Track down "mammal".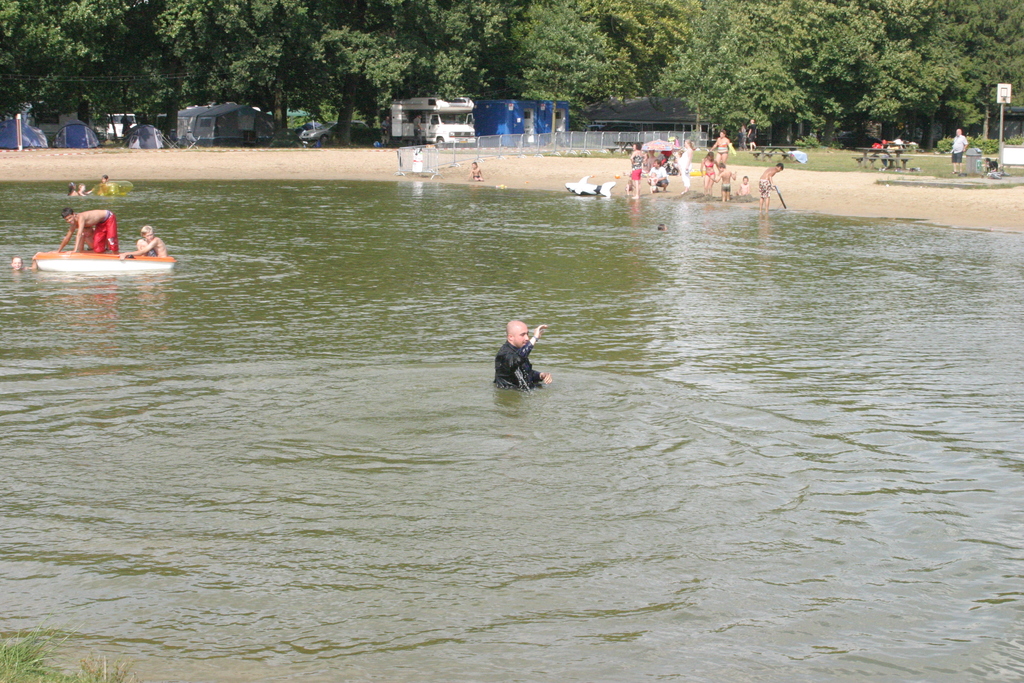
Tracked to x1=626, y1=176, x2=632, y2=194.
